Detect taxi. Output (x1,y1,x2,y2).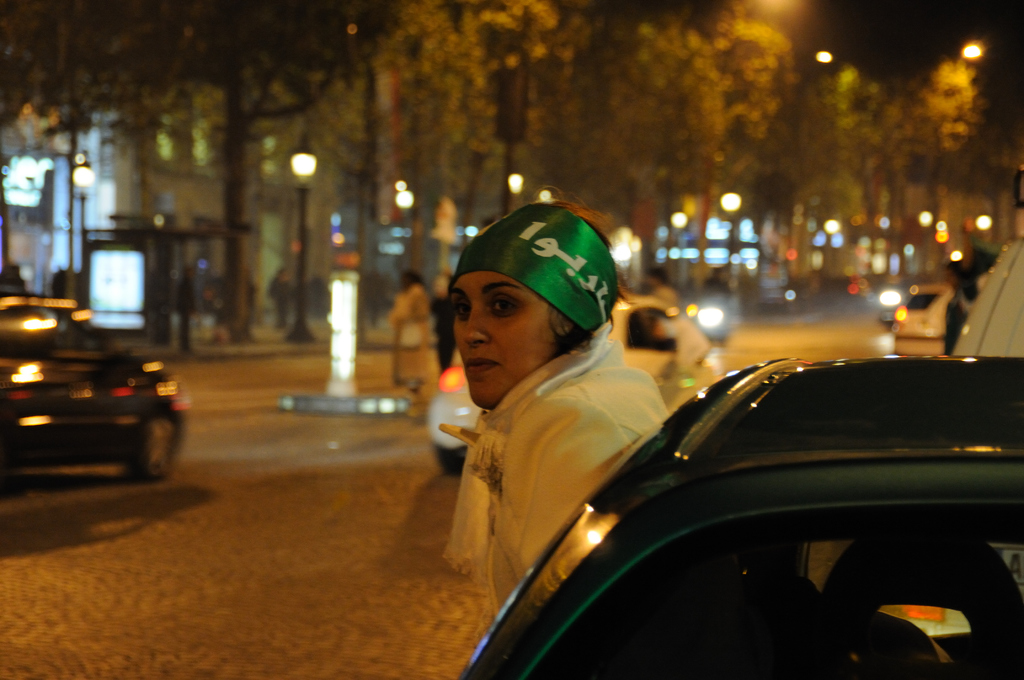
(0,272,173,474).
